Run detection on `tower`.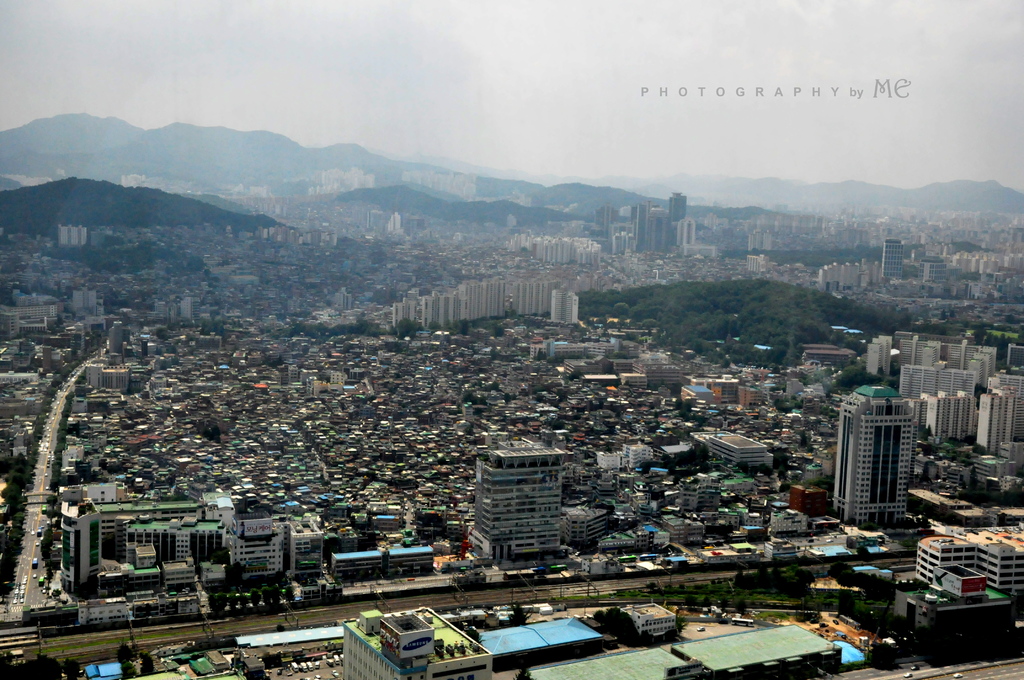
Result: detection(883, 238, 902, 275).
